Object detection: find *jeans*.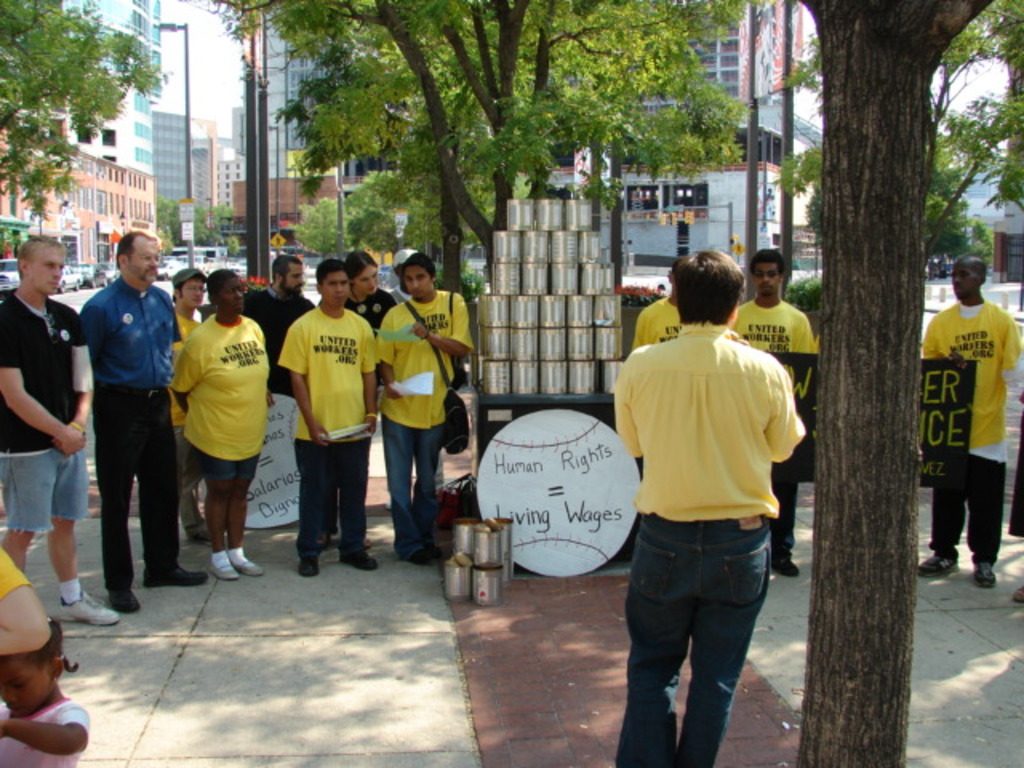
bbox(0, 443, 101, 538).
